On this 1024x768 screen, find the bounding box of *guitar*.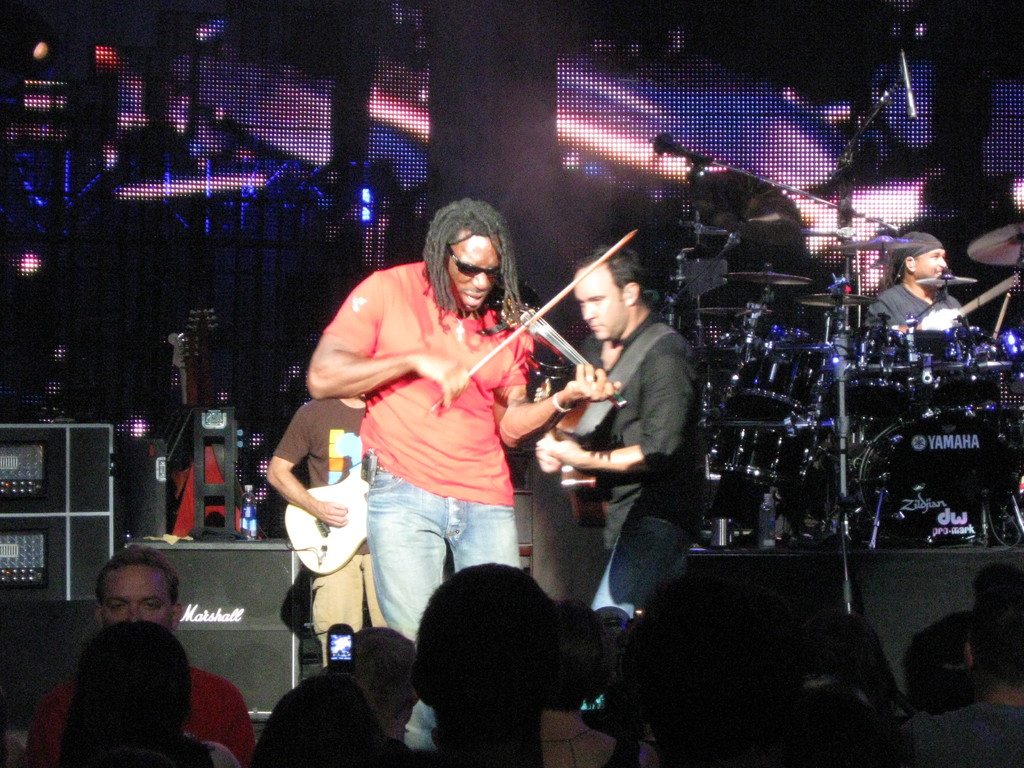
Bounding box: (left=280, top=455, right=371, bottom=578).
